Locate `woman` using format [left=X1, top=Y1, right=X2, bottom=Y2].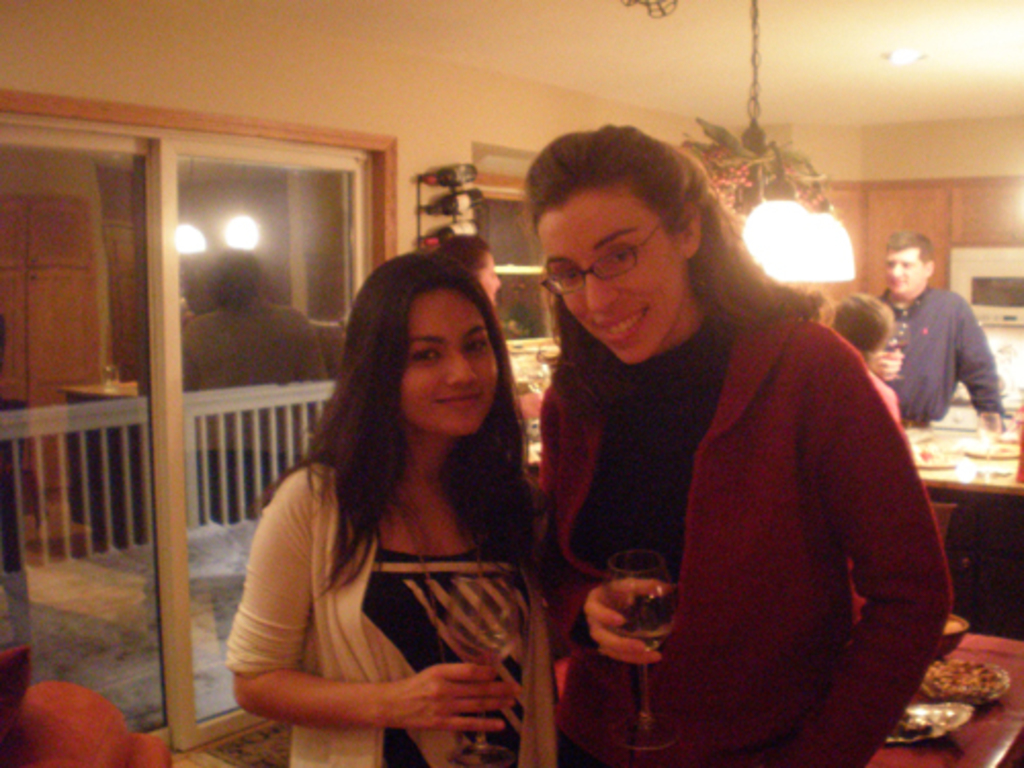
[left=223, top=240, right=567, bottom=766].
